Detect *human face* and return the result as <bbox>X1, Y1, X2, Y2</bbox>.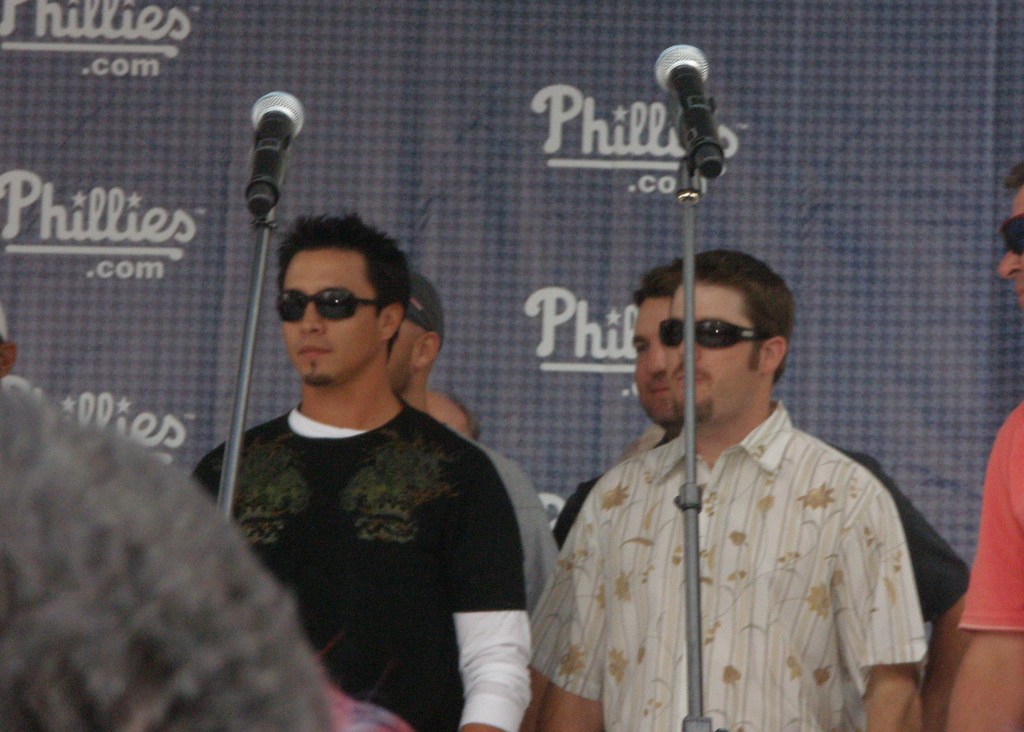
<bbox>387, 309, 422, 389</bbox>.
